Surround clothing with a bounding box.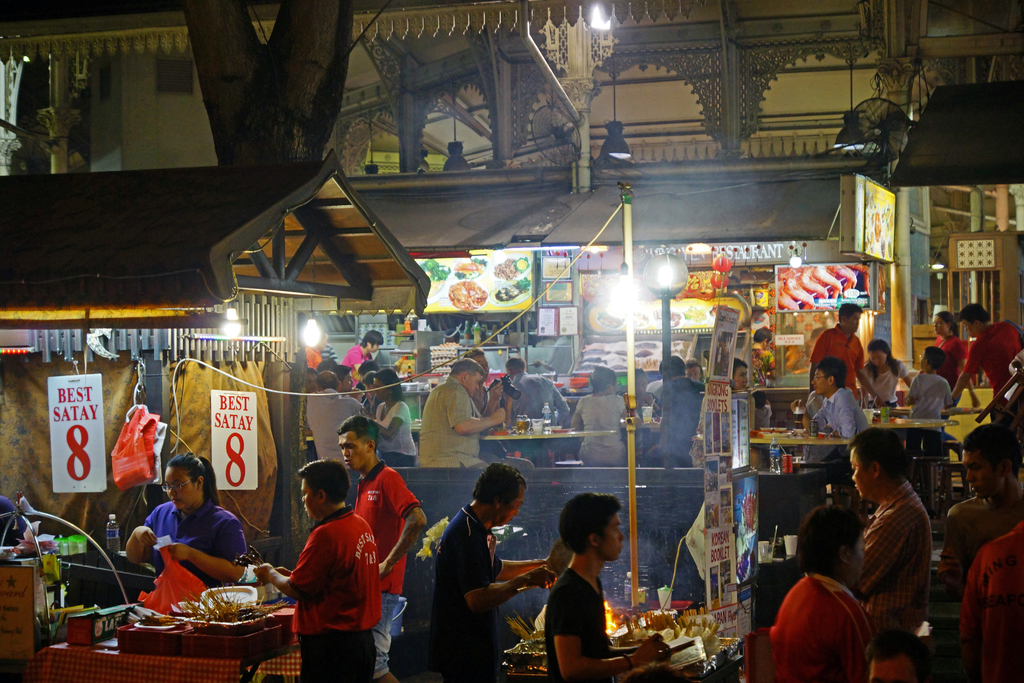
149/504/255/588.
